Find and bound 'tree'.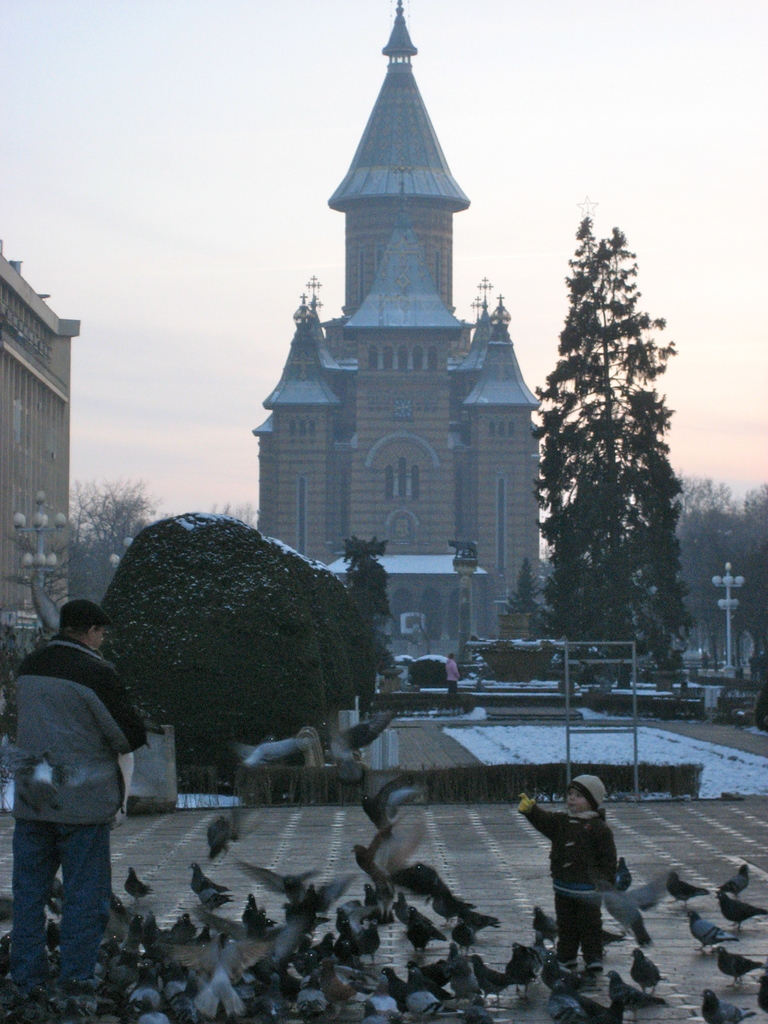
Bound: bbox=[83, 504, 335, 819].
